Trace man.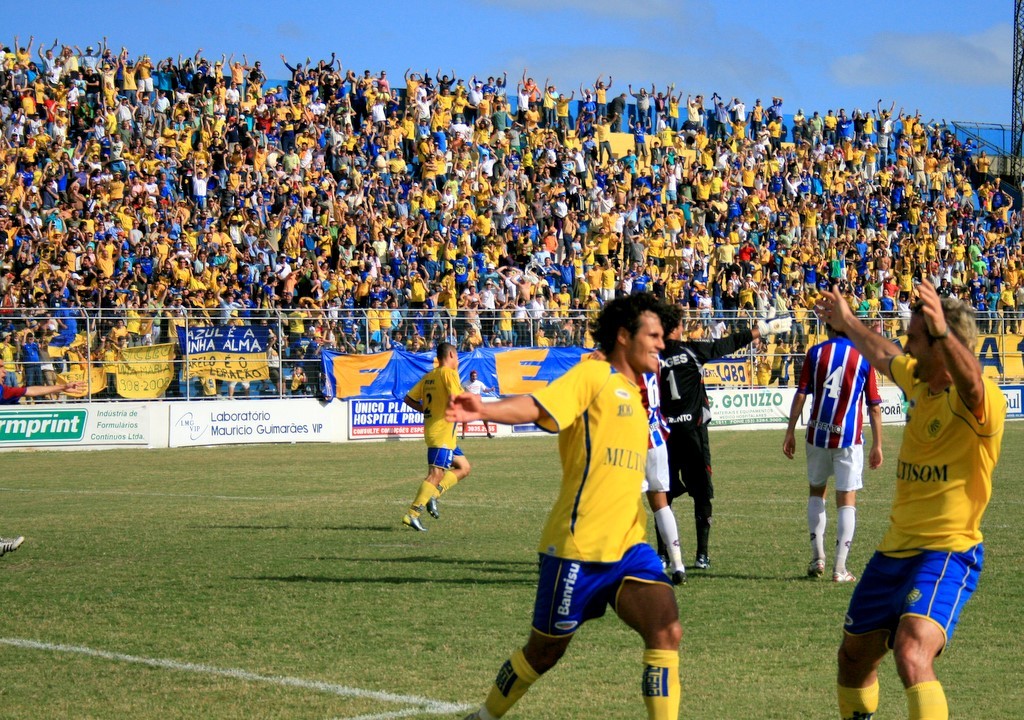
Traced to box(808, 283, 1003, 719).
